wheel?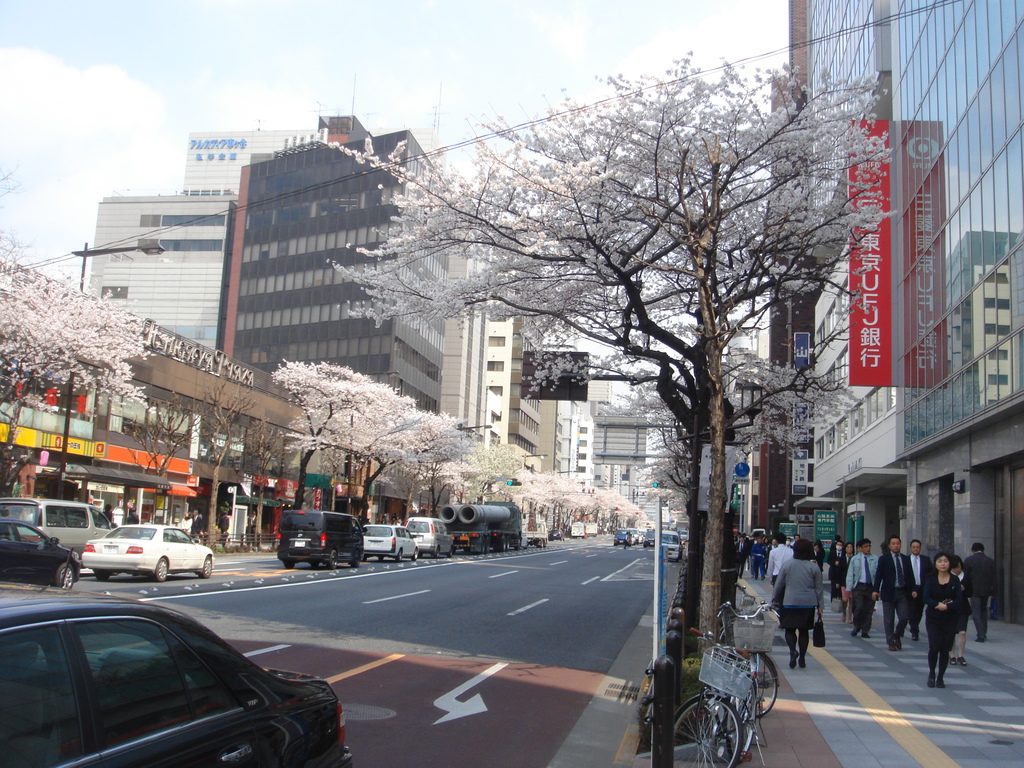
left=151, top=557, right=171, bottom=580
